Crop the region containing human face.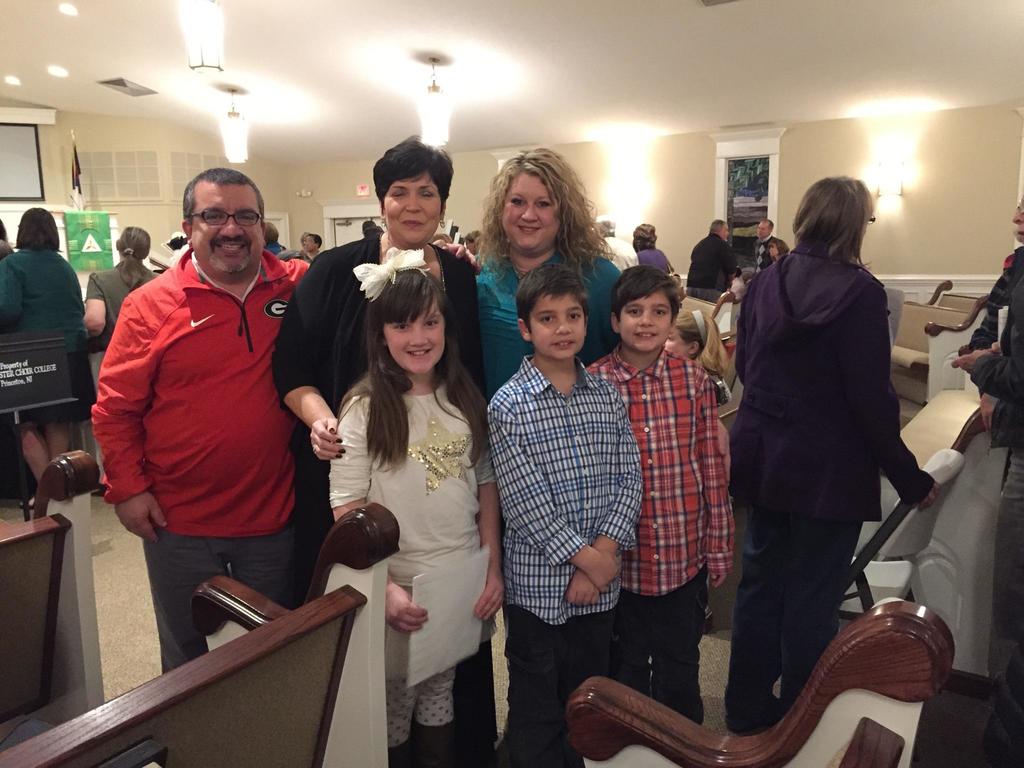
Crop region: detection(382, 308, 448, 373).
